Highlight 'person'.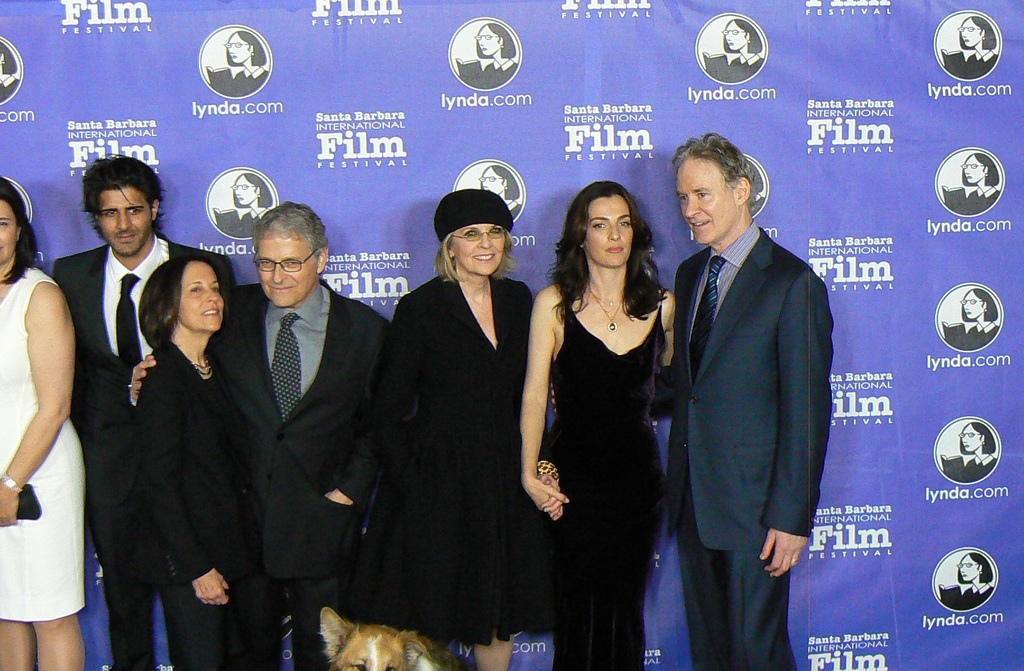
Highlighted region: <box>481,162,522,219</box>.
